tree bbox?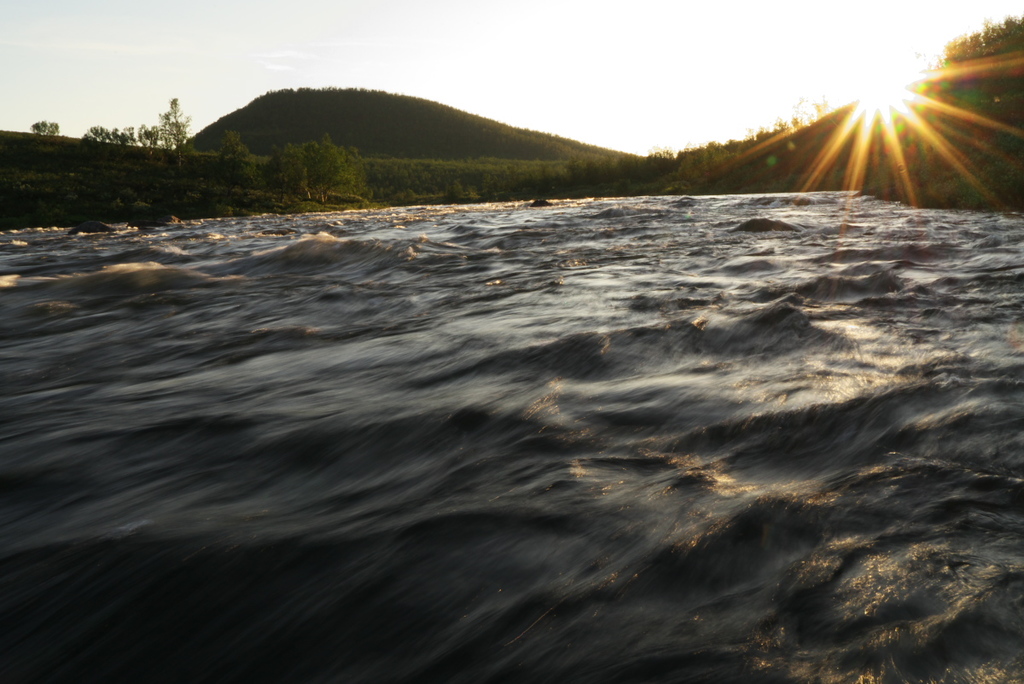
bbox=[212, 119, 258, 188]
